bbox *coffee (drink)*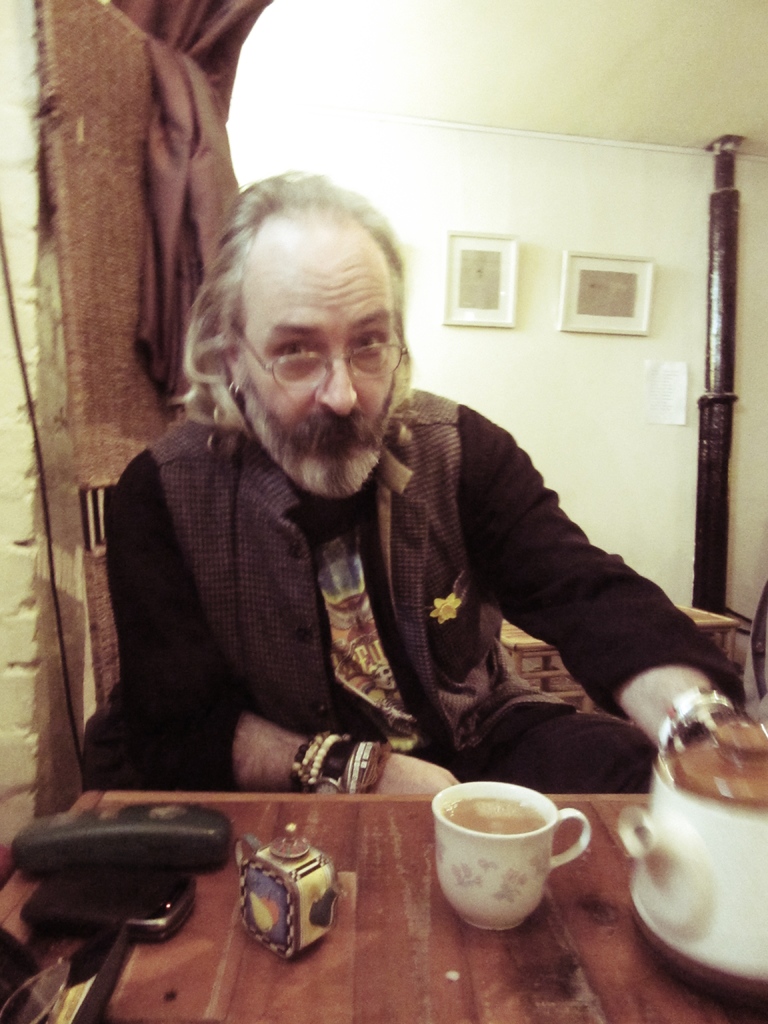
bbox(446, 794, 541, 837)
